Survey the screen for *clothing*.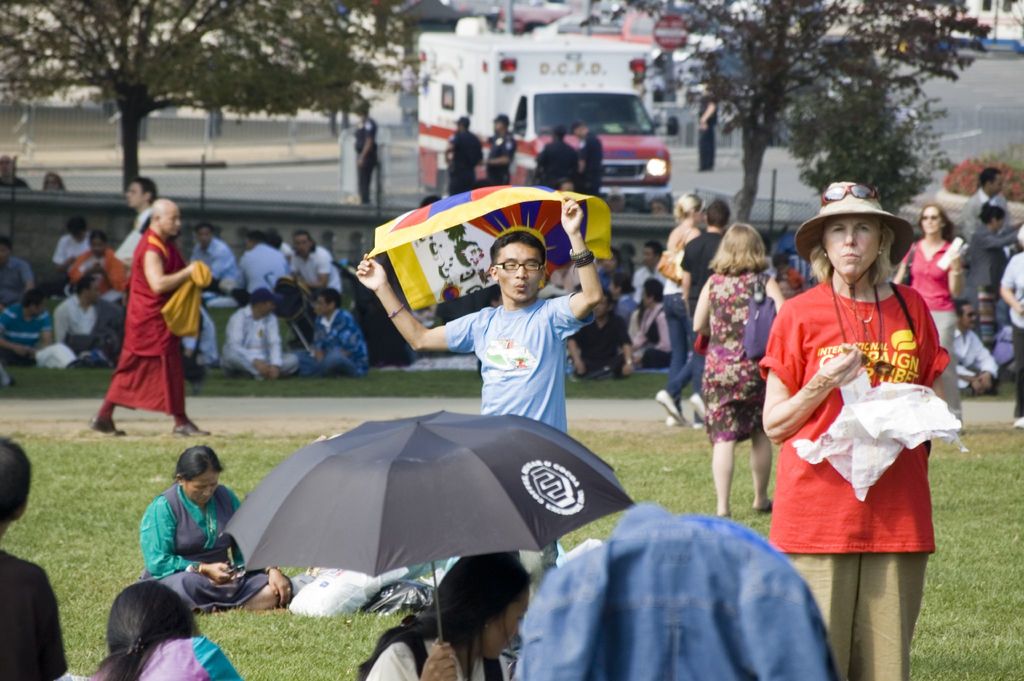
Survey found: {"left": 760, "top": 270, "right": 954, "bottom": 669}.
